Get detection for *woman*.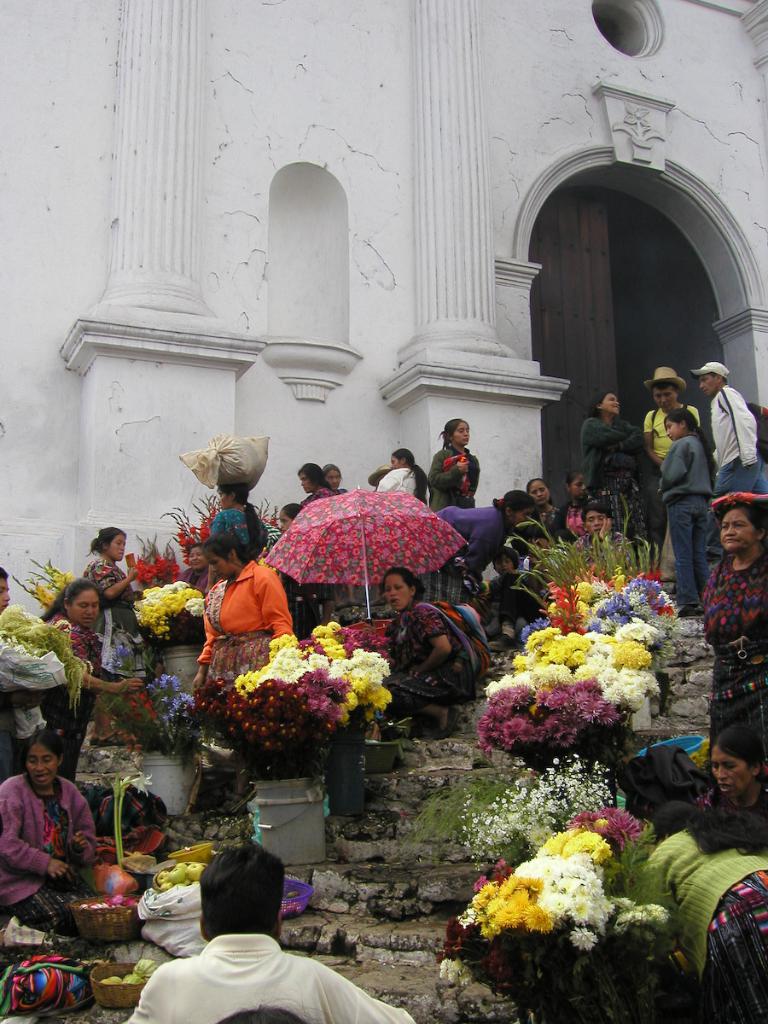
Detection: {"x1": 700, "y1": 487, "x2": 767, "y2": 729}.
